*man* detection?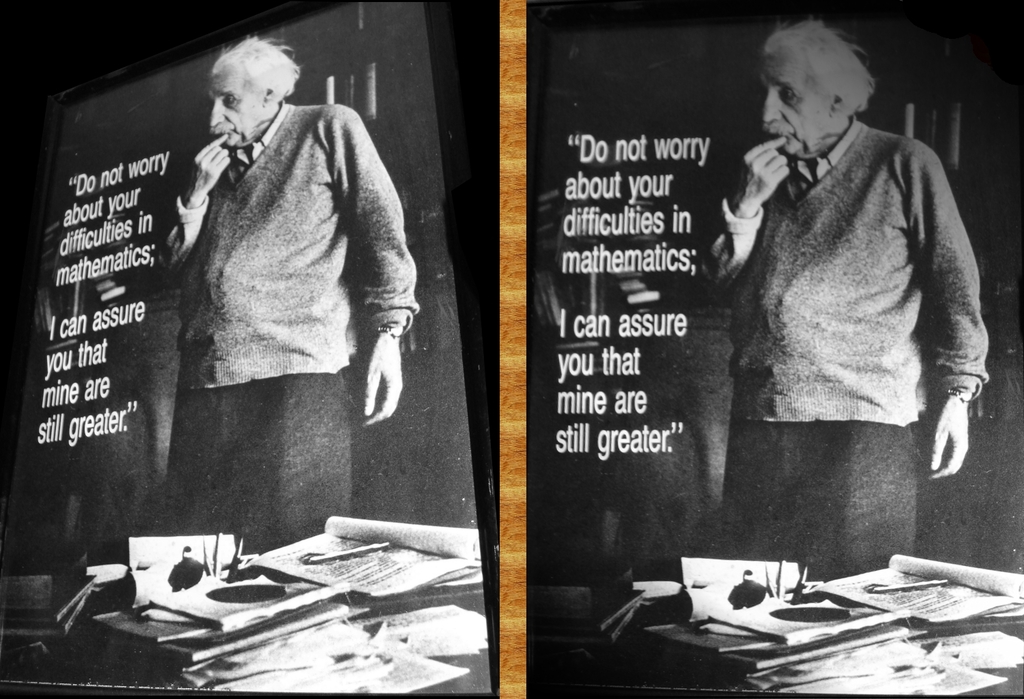
pyautogui.locateOnScreen(156, 33, 419, 553)
